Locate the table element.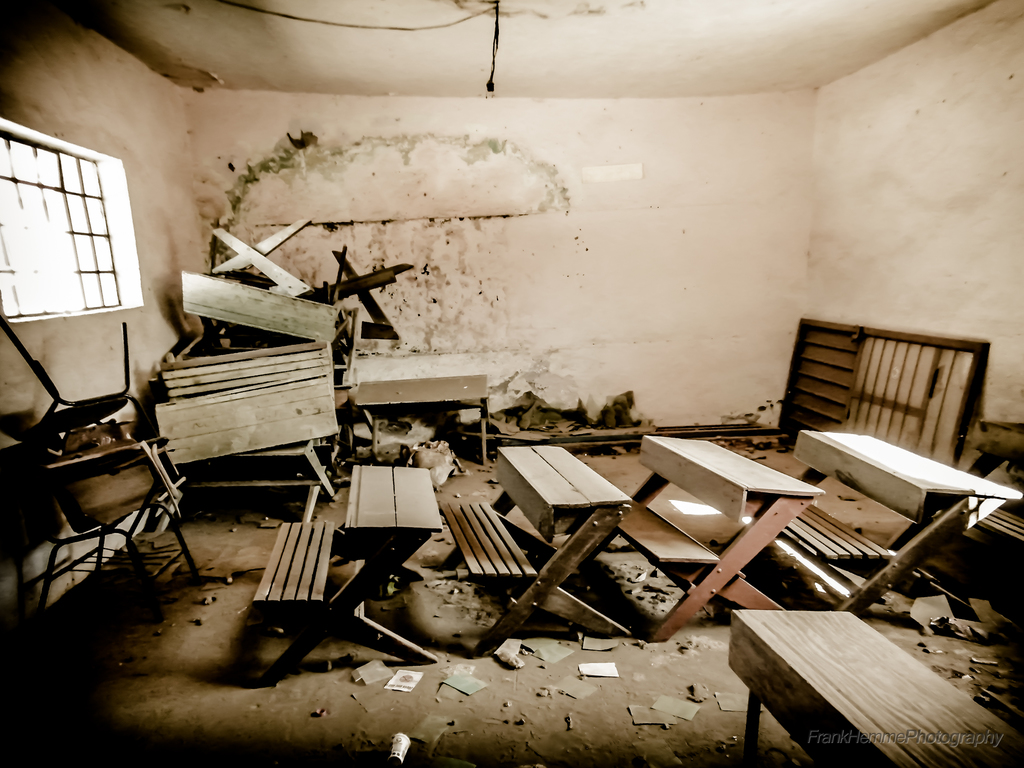
Element bbox: {"left": 612, "top": 438, "right": 825, "bottom": 642}.
